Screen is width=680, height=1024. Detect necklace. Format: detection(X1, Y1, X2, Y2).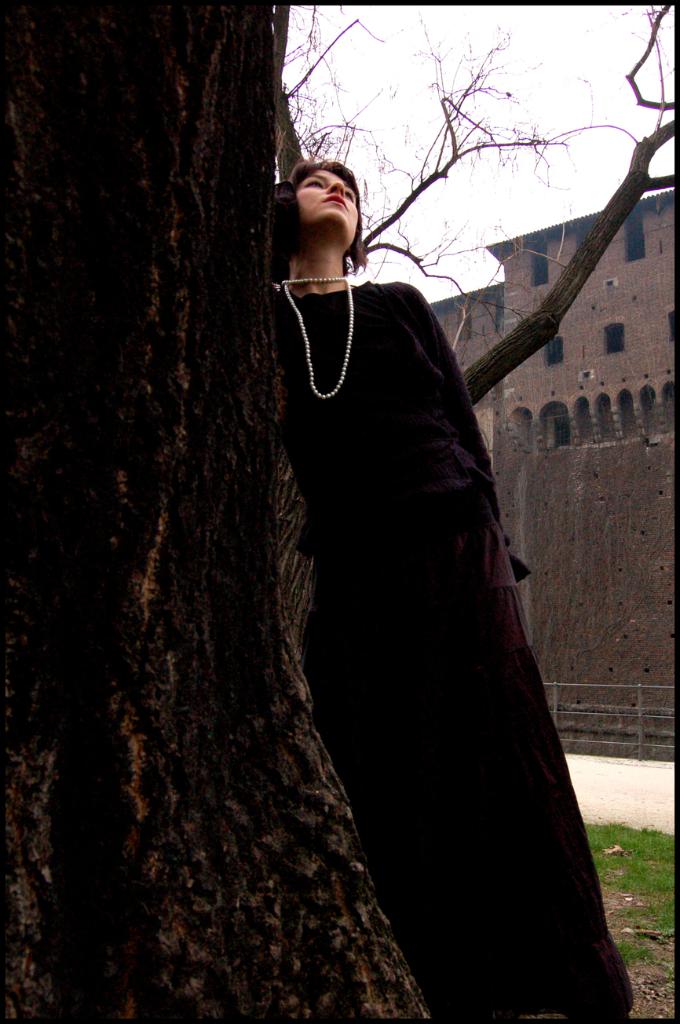
detection(281, 273, 353, 397).
